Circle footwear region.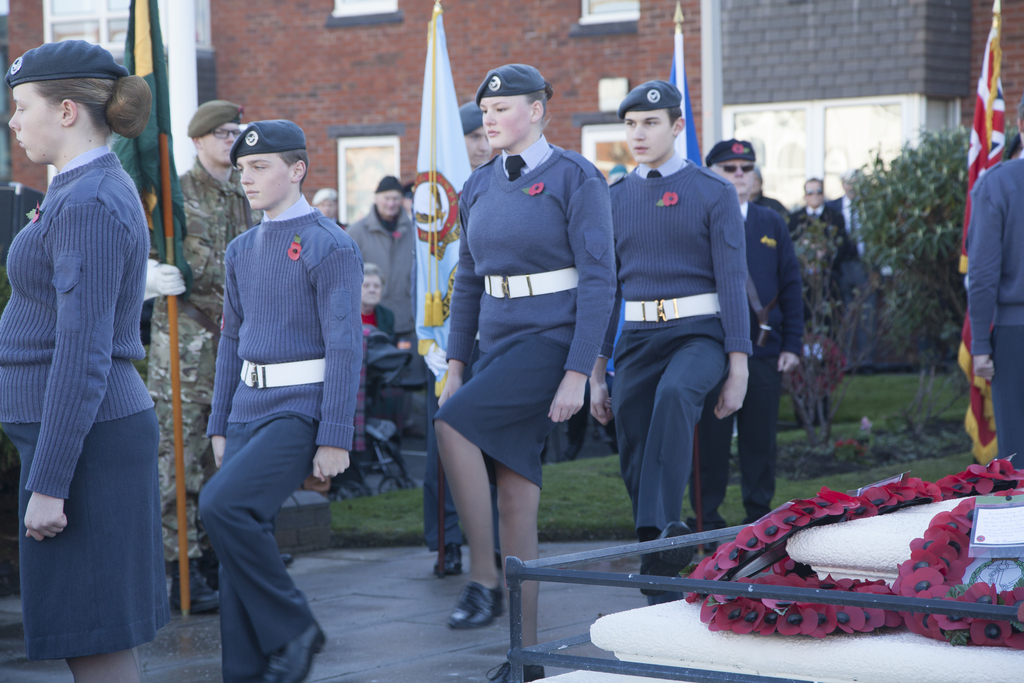
Region: box(492, 652, 544, 682).
